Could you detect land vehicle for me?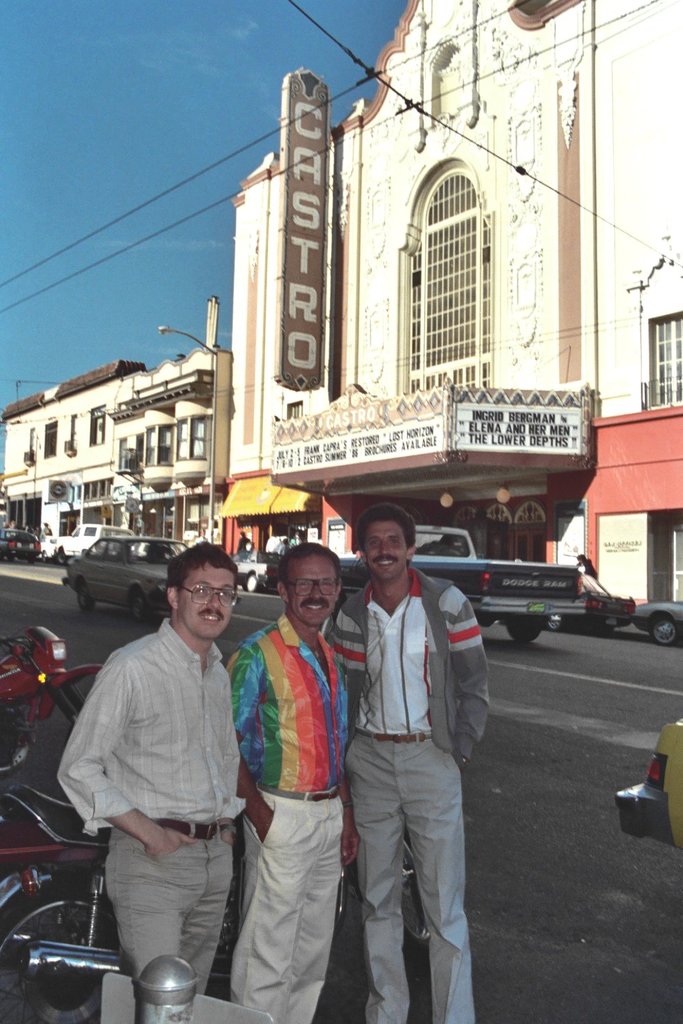
Detection result: [64, 533, 190, 621].
